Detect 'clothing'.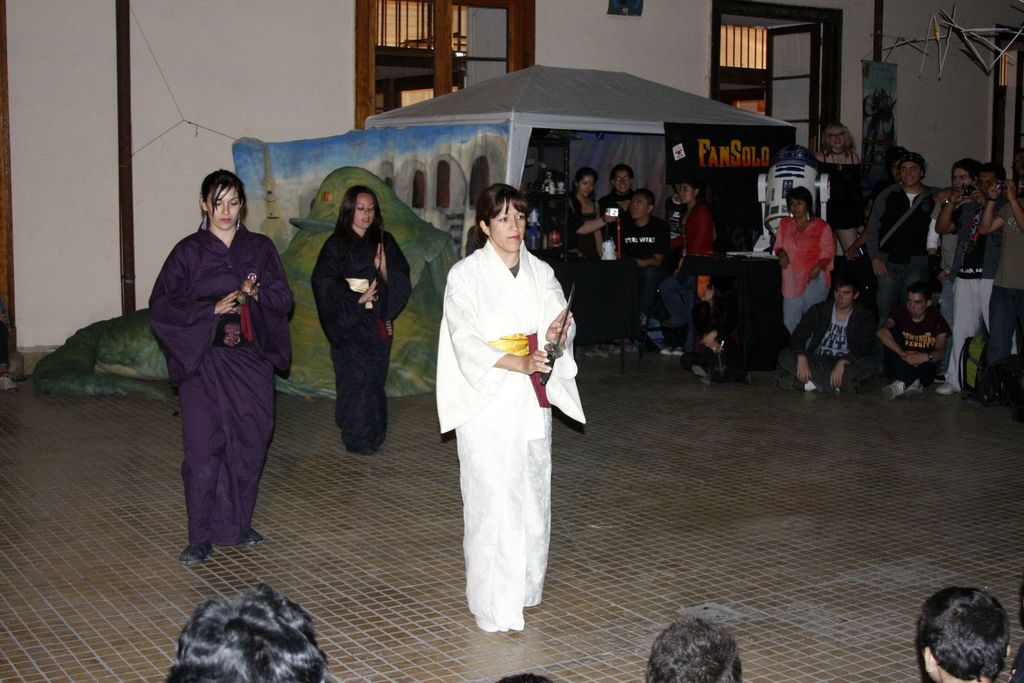
Detected at 979, 199, 1023, 394.
